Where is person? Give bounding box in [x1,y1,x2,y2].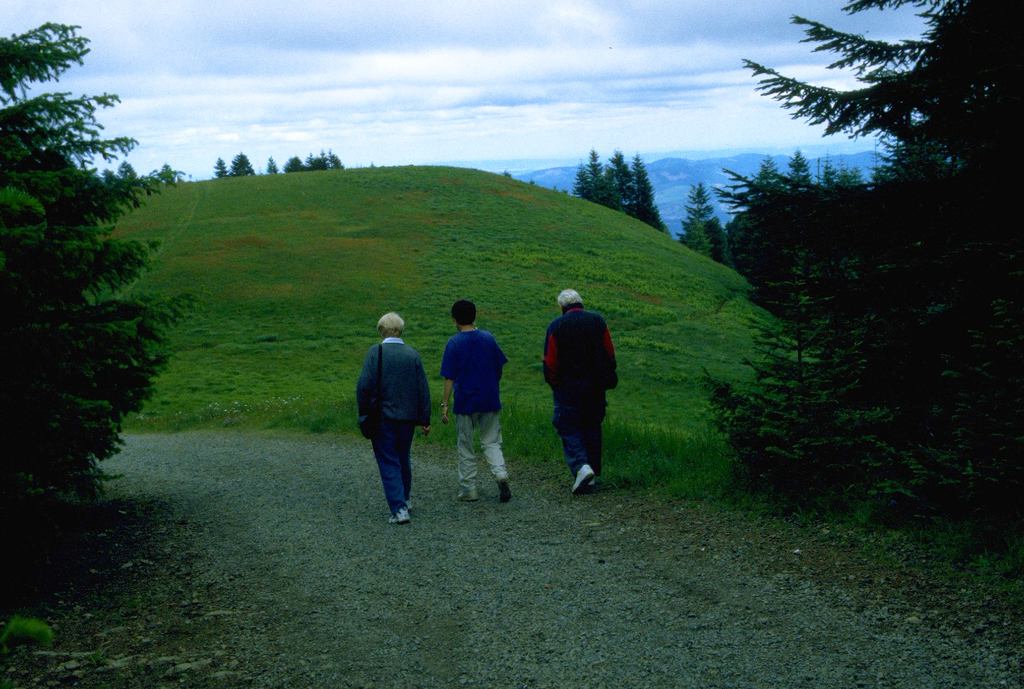
[354,303,433,519].
